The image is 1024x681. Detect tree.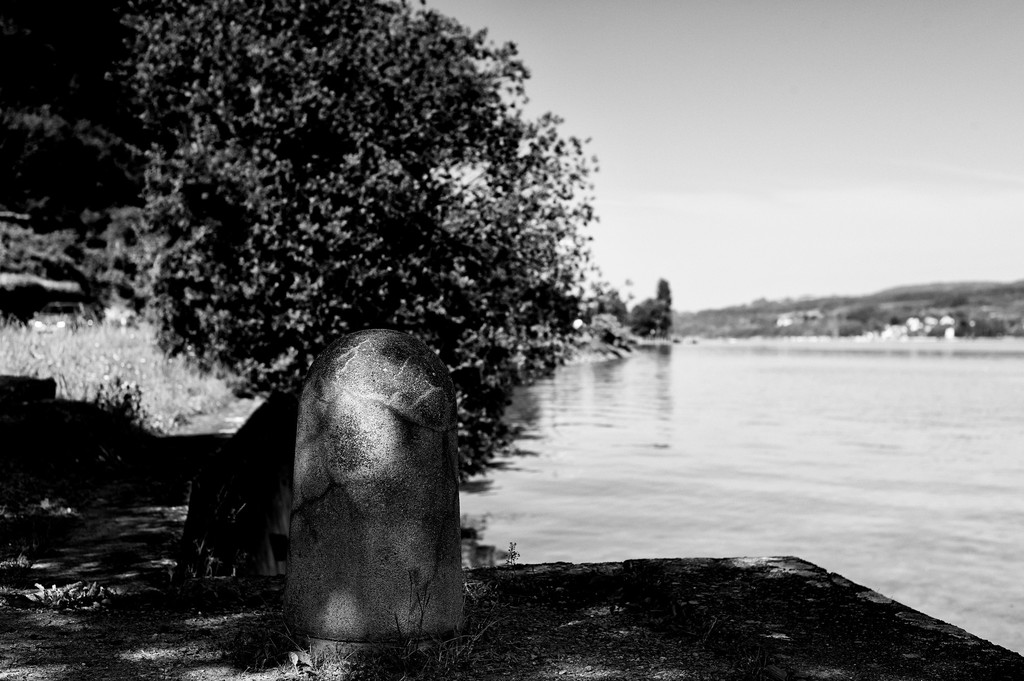
Detection: 131 8 609 403.
